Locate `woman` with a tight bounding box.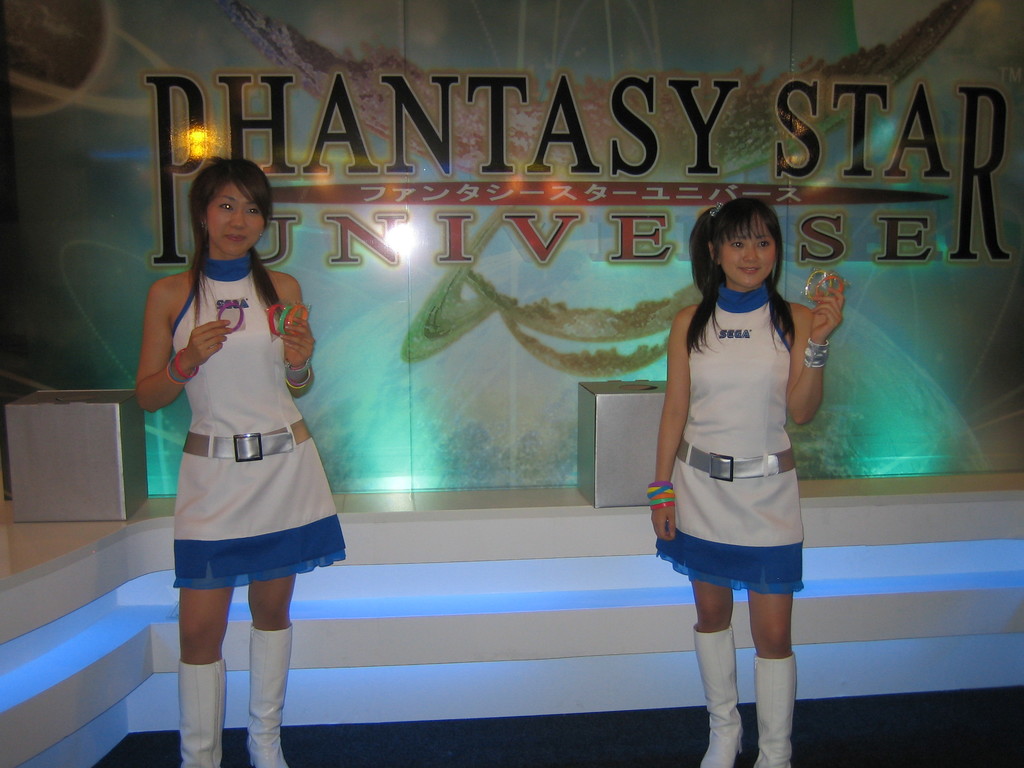
<bbox>136, 154, 345, 767</bbox>.
